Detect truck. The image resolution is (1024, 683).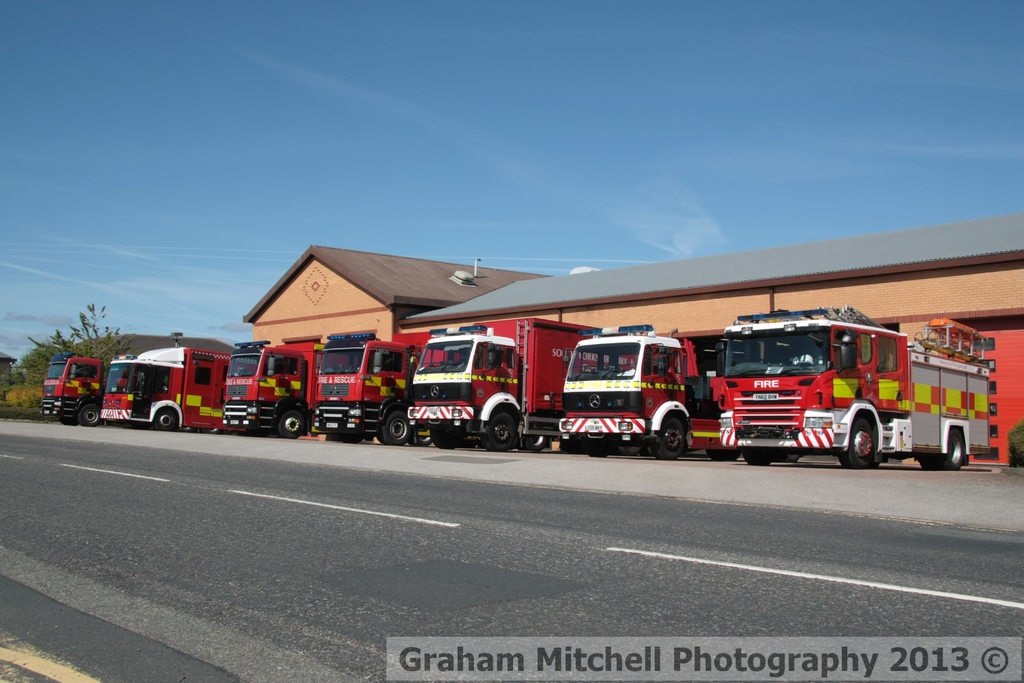
[left=214, top=334, right=333, bottom=441].
